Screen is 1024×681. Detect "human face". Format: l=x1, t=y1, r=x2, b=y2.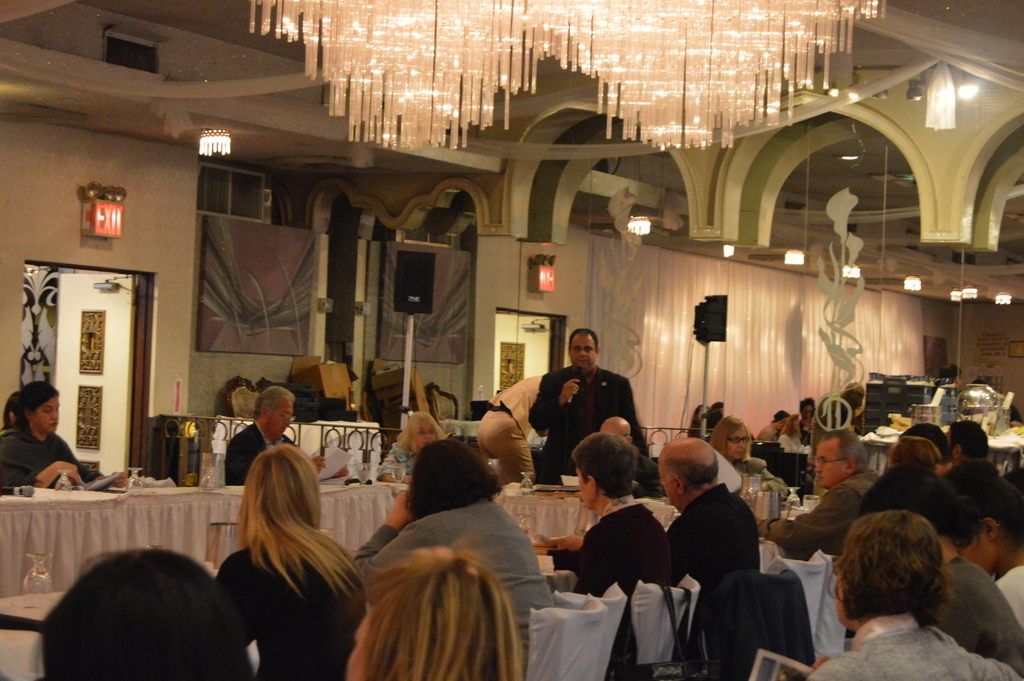
l=724, t=424, r=748, b=458.
